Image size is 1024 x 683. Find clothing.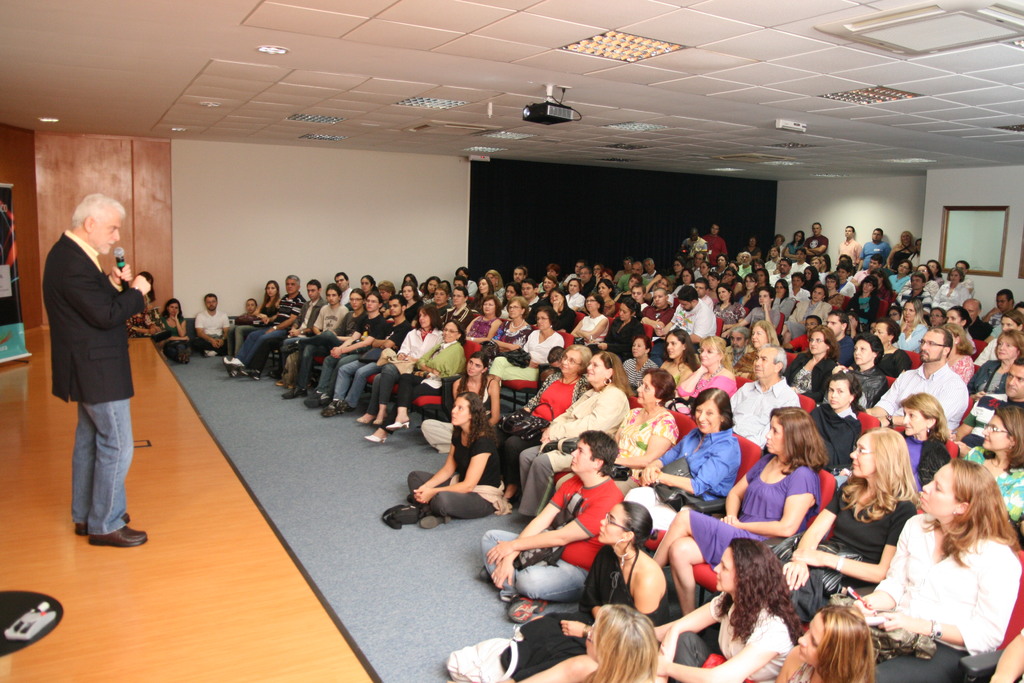
detection(621, 360, 659, 389).
